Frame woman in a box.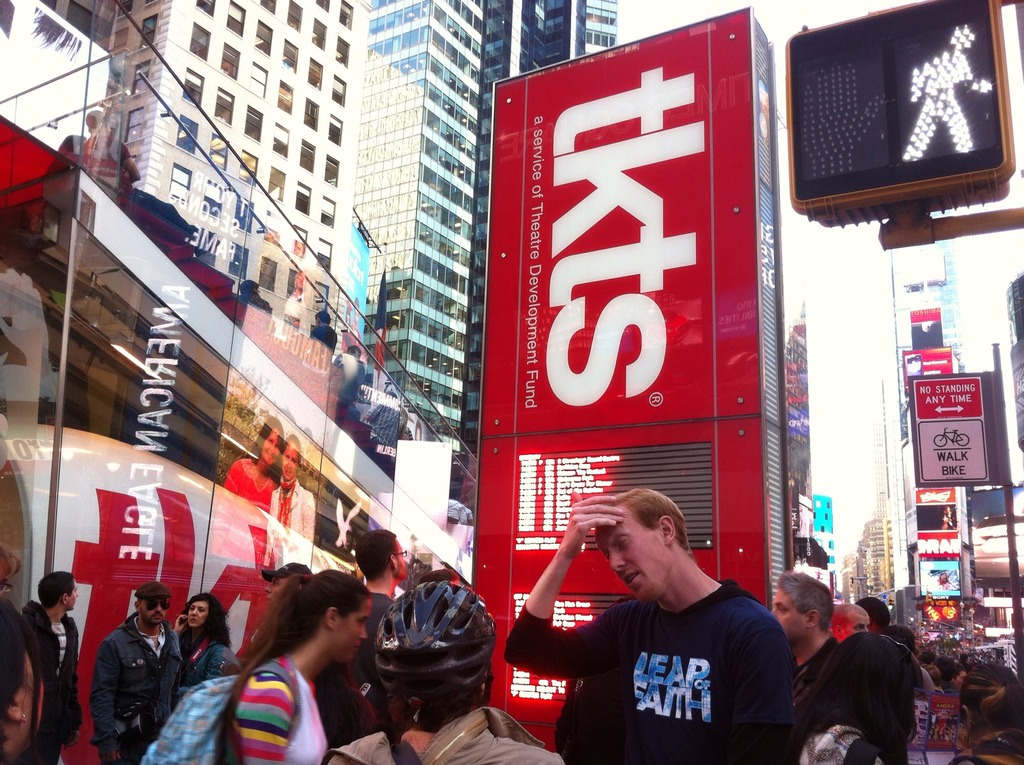
211, 419, 284, 558.
